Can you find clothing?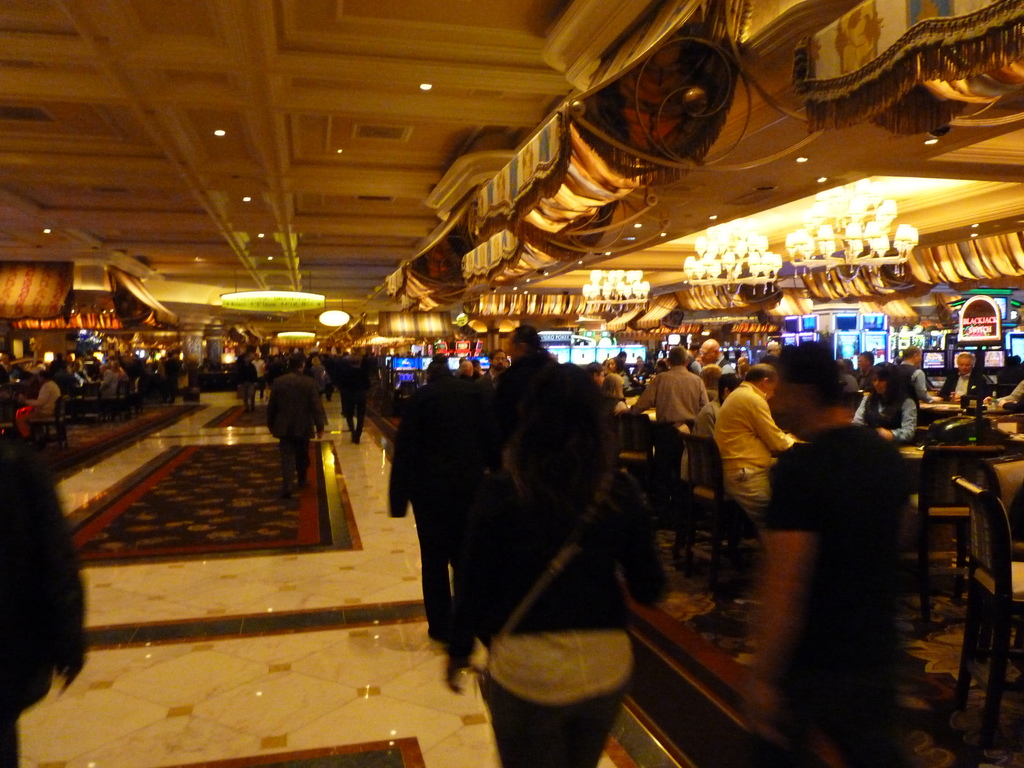
Yes, bounding box: [left=614, top=365, right=707, bottom=461].
